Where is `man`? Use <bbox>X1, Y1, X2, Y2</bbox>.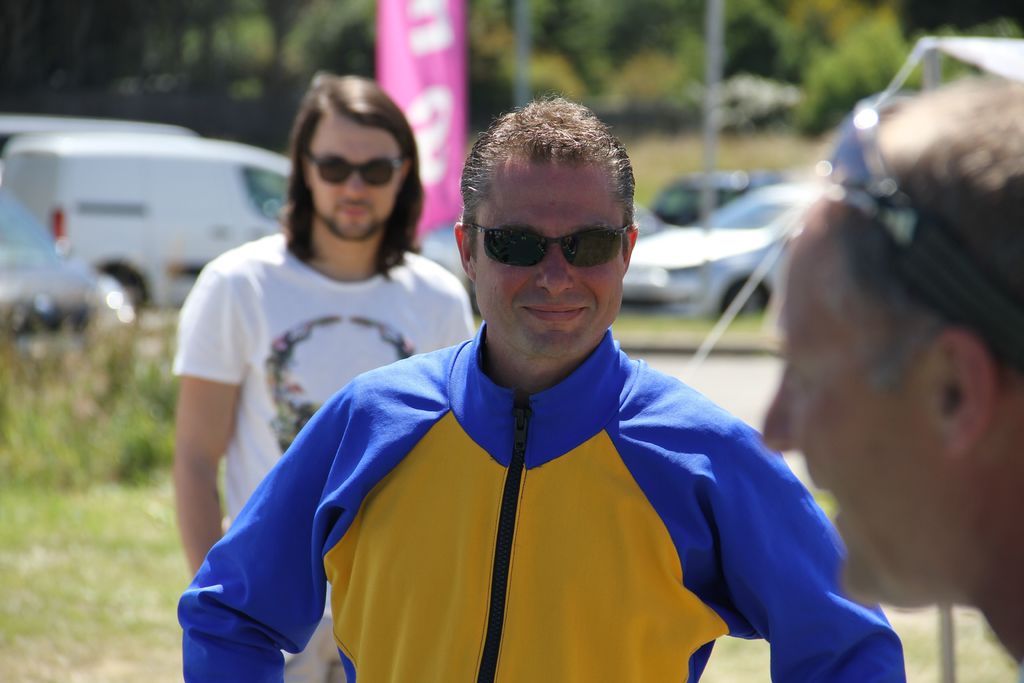
<bbox>170, 70, 480, 682</bbox>.
